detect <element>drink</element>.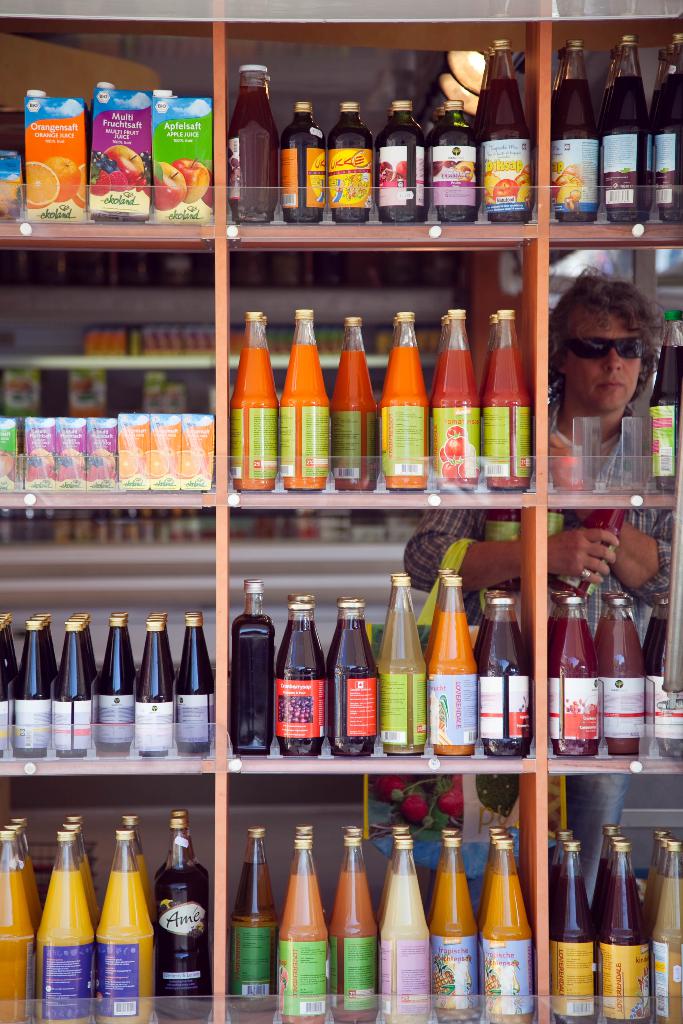
Detected at left=12, top=634, right=58, bottom=758.
